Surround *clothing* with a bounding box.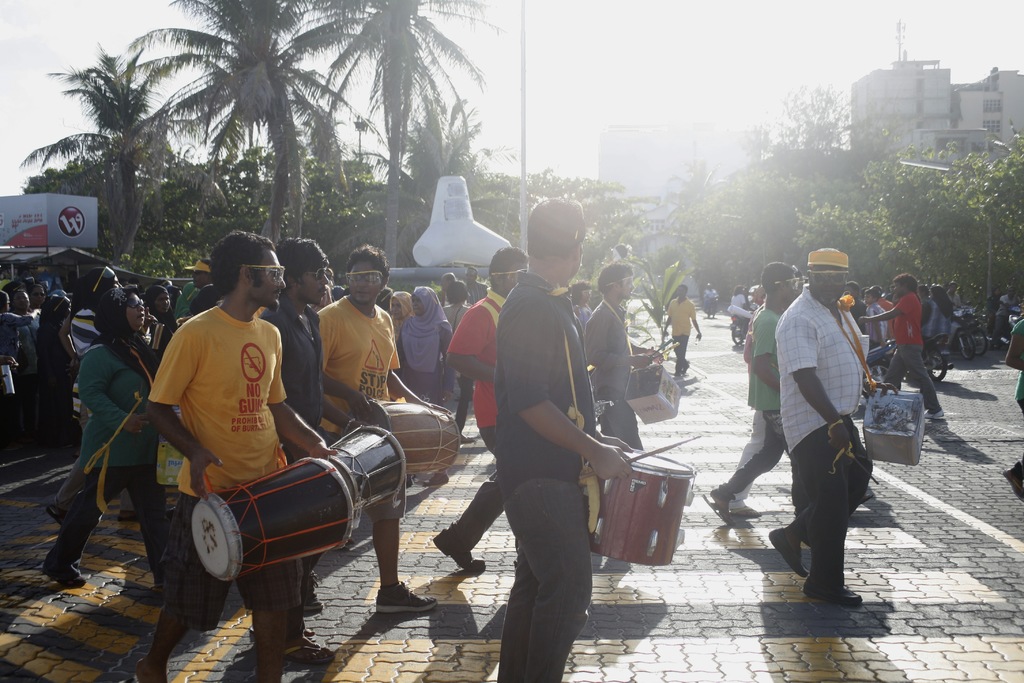
[left=312, top=301, right=397, bottom=519].
